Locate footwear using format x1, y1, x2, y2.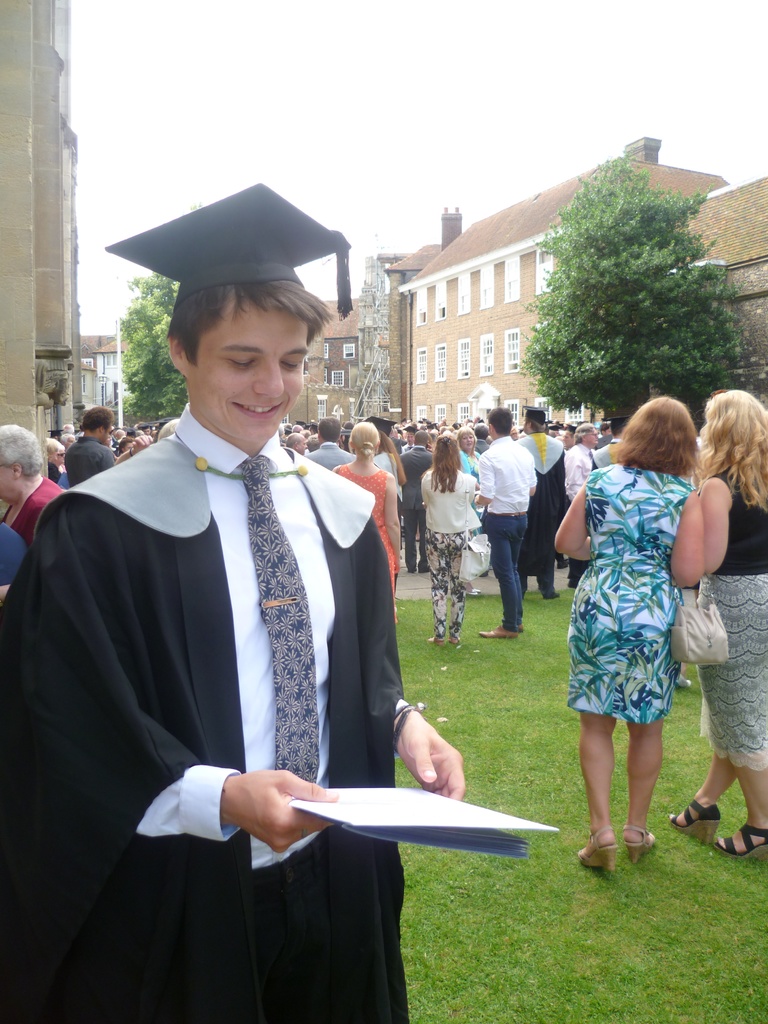
480, 627, 522, 637.
